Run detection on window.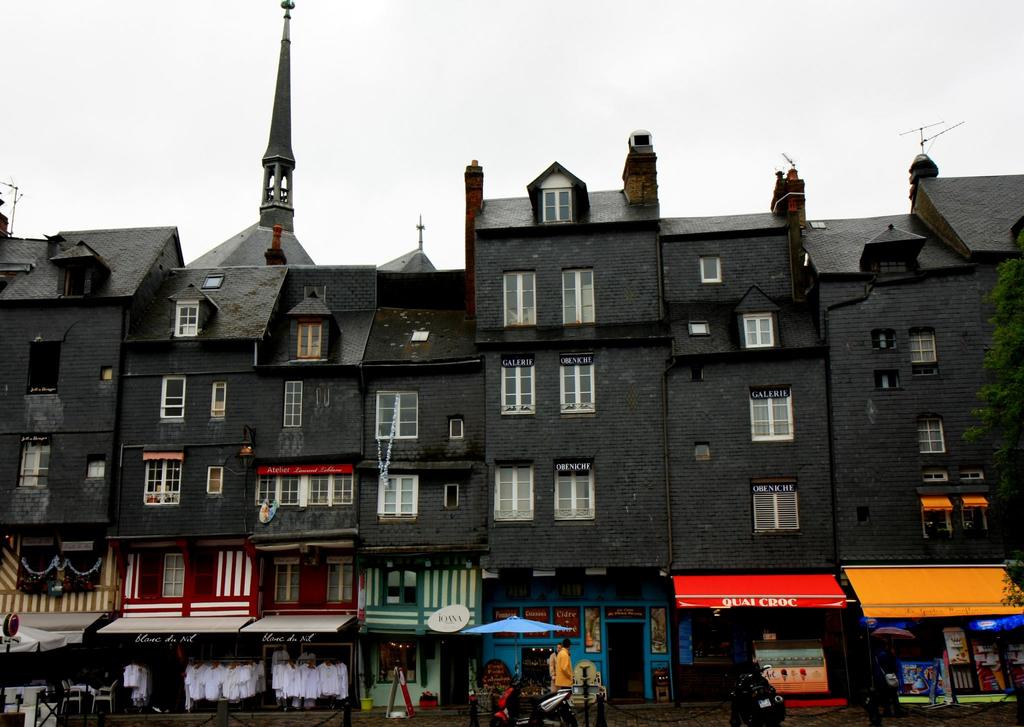
Result: crop(379, 638, 416, 685).
